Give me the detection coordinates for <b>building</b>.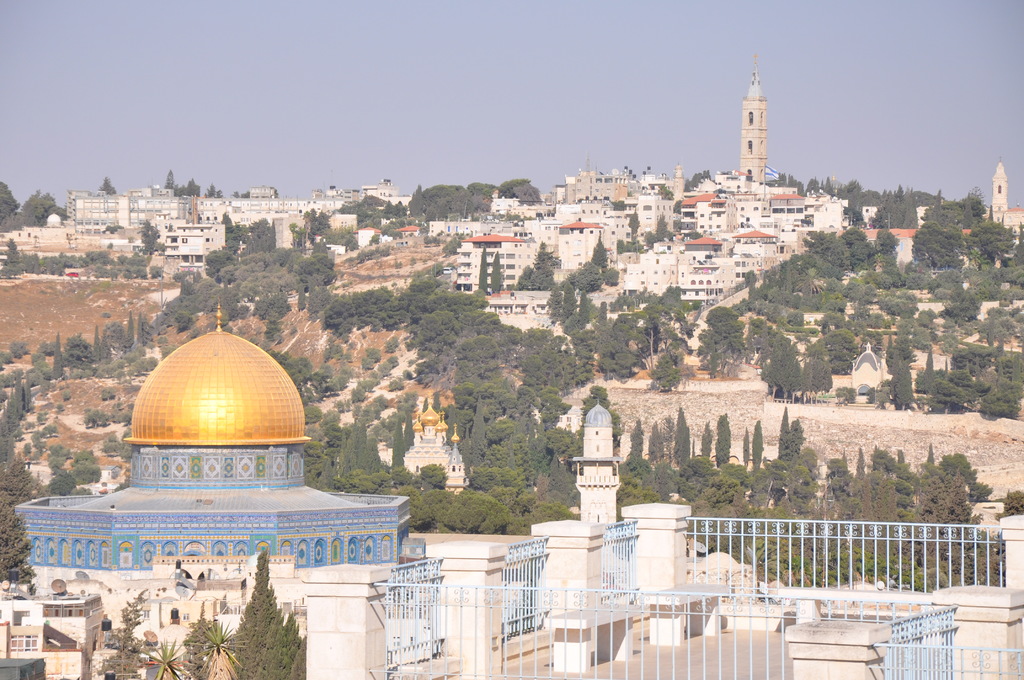
bbox(678, 234, 726, 308).
